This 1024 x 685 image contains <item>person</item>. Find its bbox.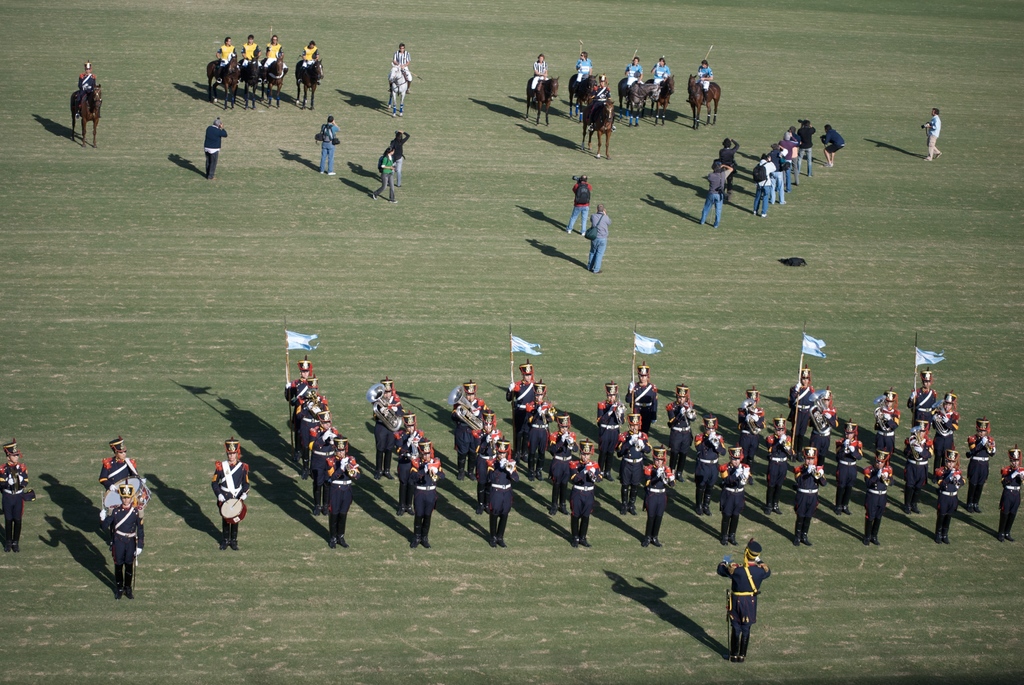
209:439:246:547.
